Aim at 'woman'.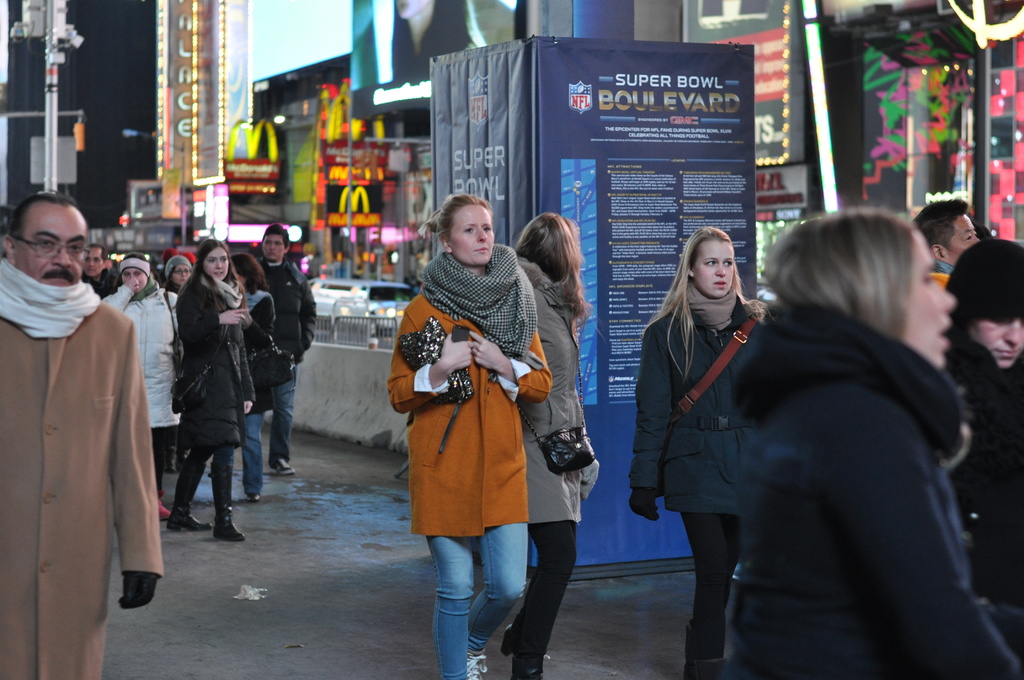
Aimed at locate(386, 193, 557, 679).
